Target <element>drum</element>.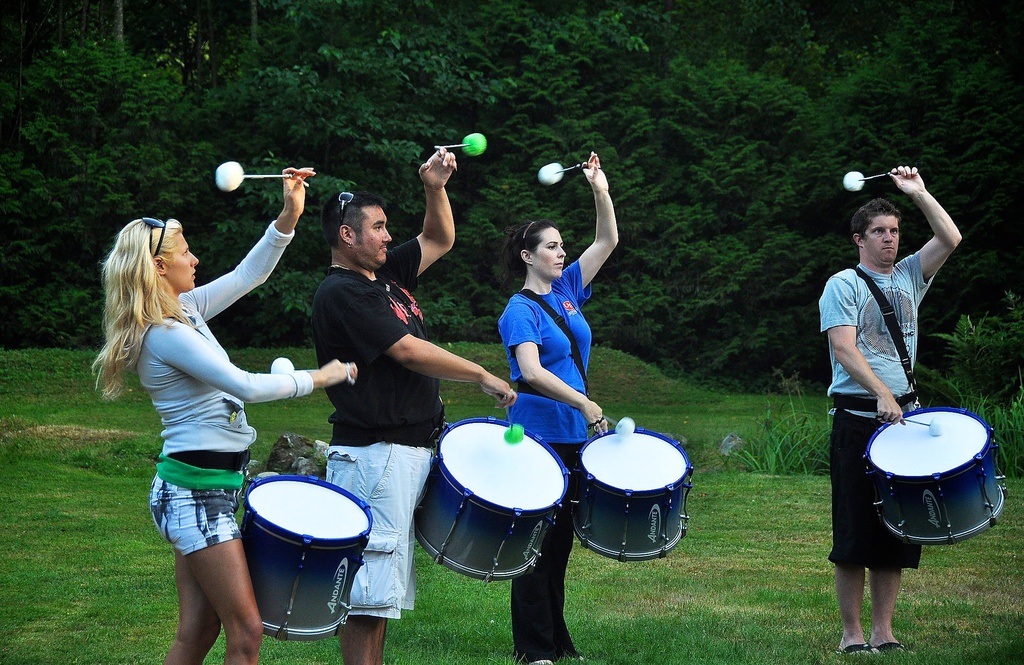
Target region: l=572, t=427, r=698, b=562.
